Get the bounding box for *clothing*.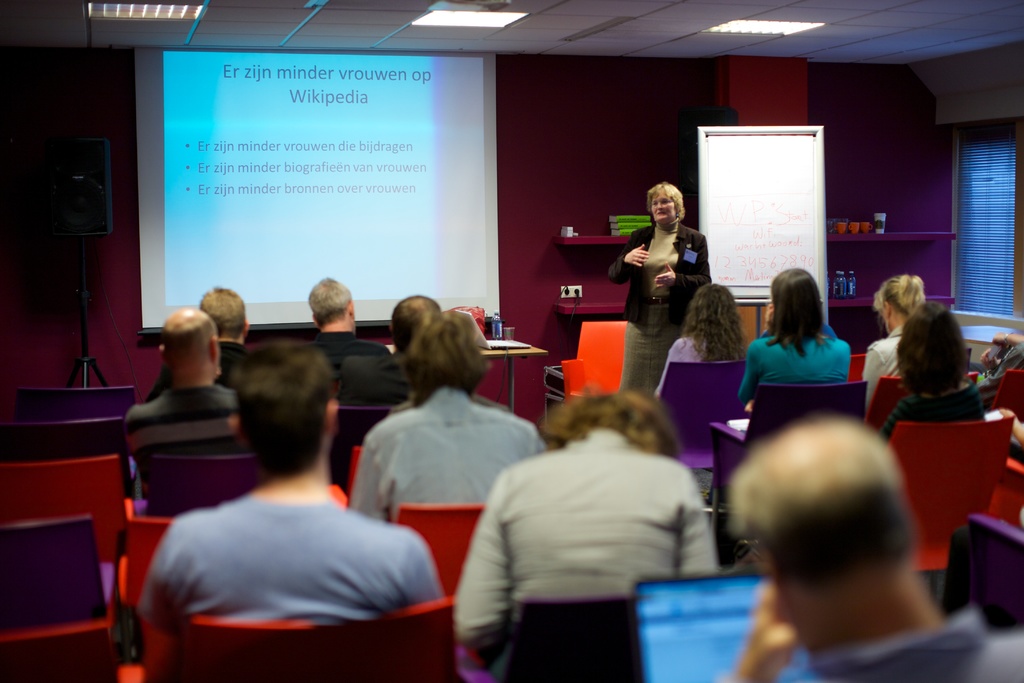
[863, 322, 903, 413].
